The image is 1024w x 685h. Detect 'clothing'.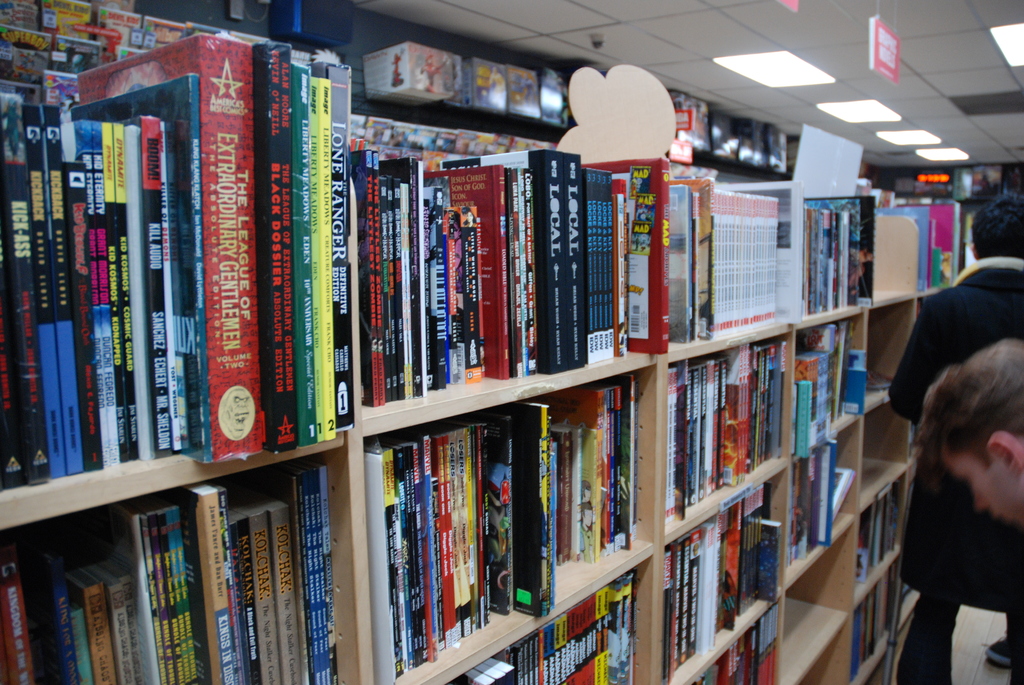
Detection: crop(898, 255, 1023, 684).
